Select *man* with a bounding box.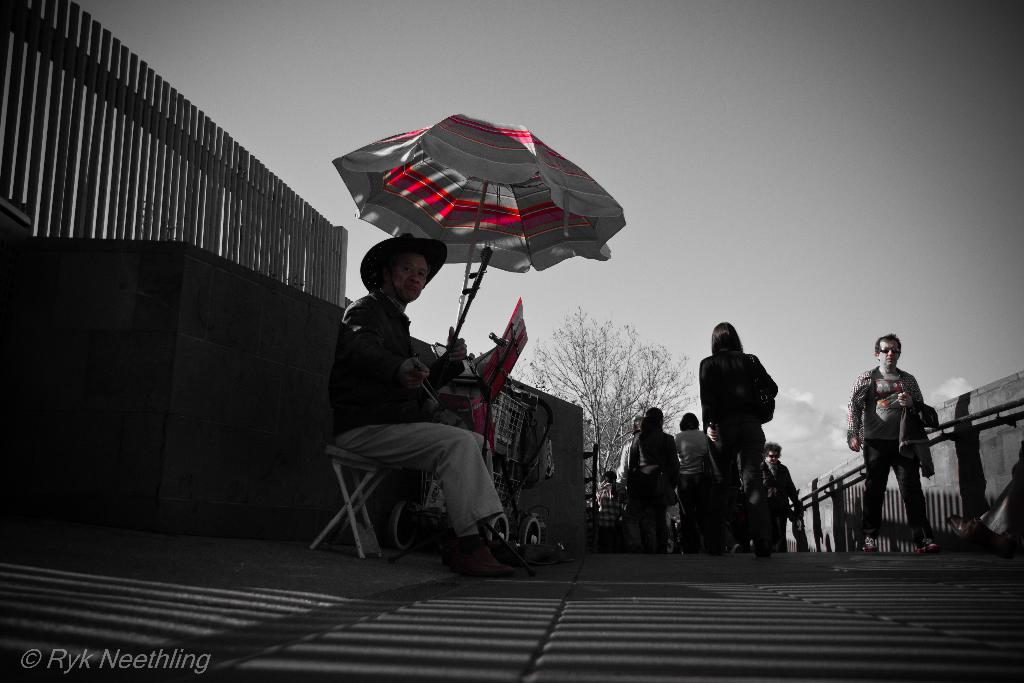
rect(853, 340, 952, 549).
